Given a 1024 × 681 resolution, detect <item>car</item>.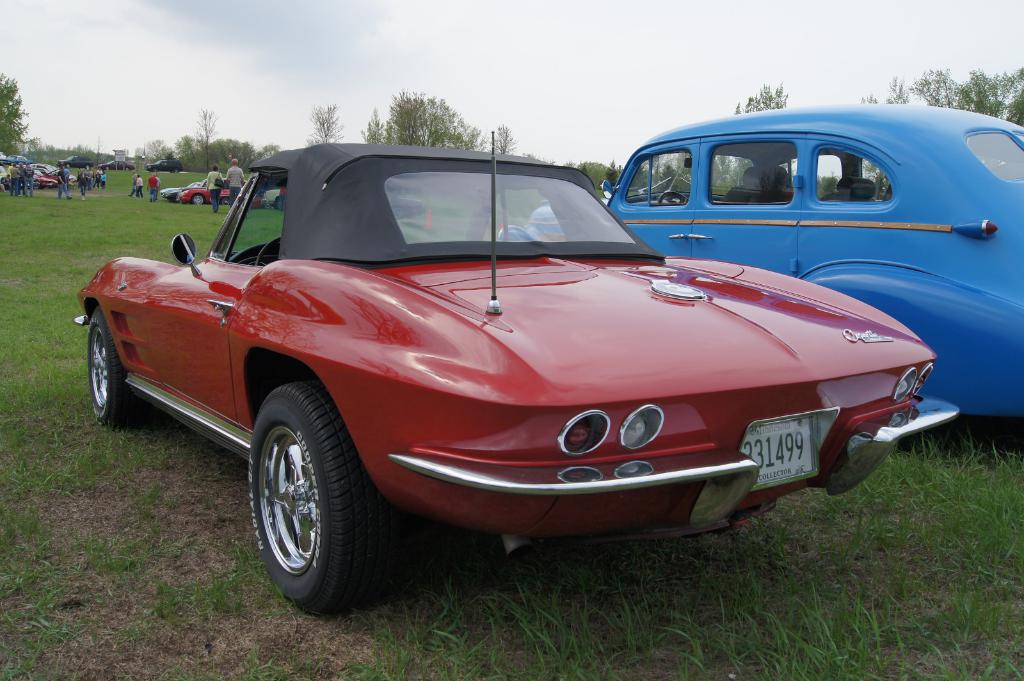
147/159/184/172.
